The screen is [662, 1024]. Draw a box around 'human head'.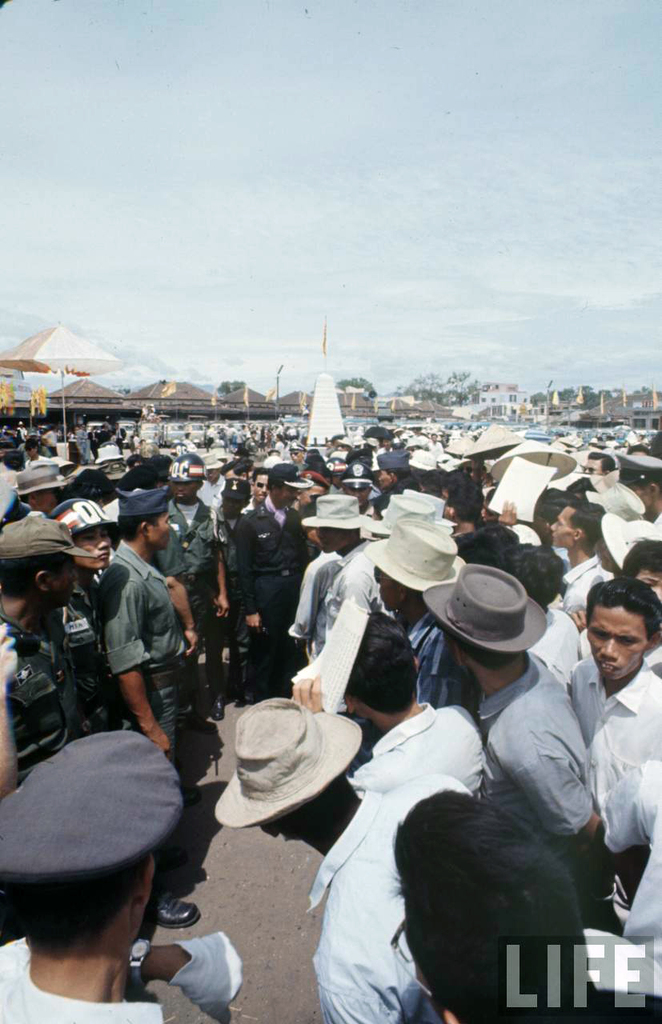
624,534,661,598.
